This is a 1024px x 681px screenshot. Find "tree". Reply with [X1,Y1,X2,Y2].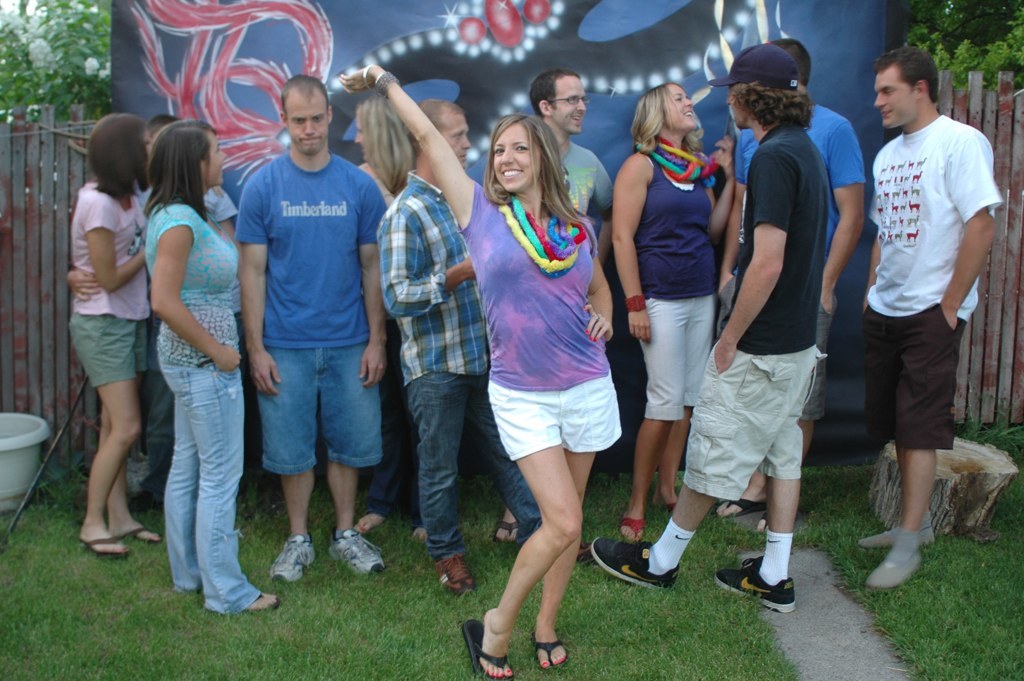
[0,0,145,133].
